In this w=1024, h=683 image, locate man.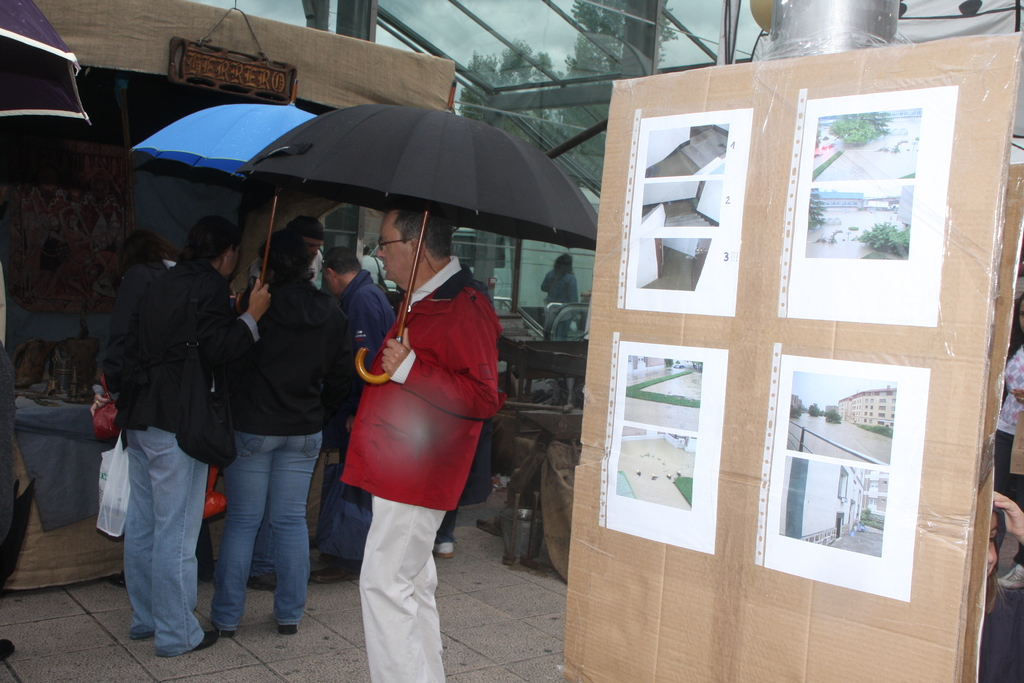
Bounding box: region(306, 247, 401, 586).
